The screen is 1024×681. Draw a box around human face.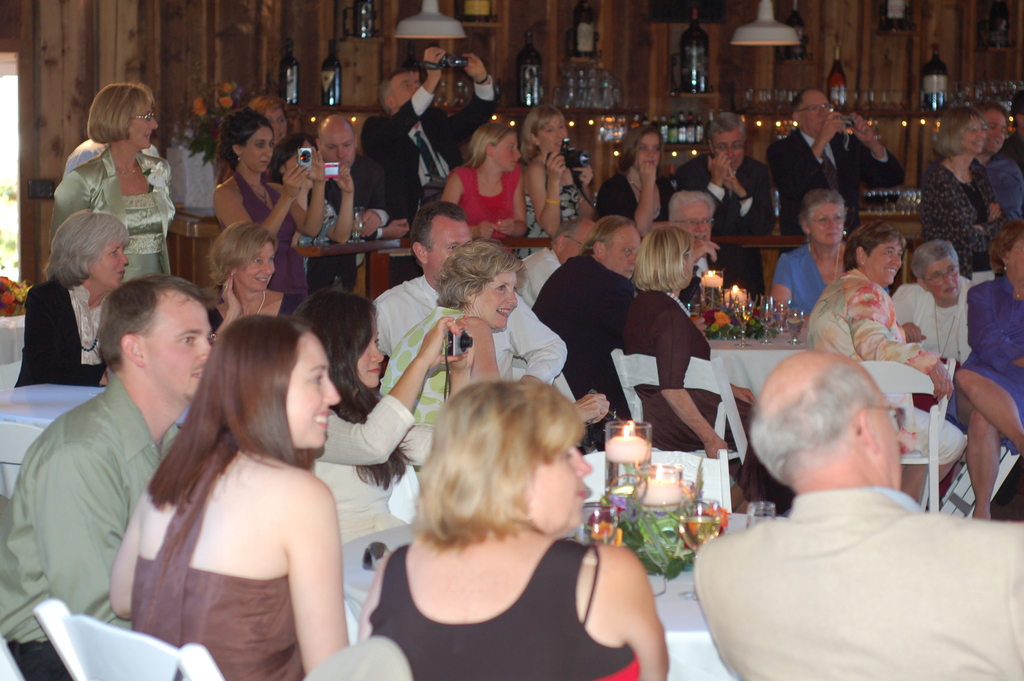
[x1=801, y1=88, x2=832, y2=133].
